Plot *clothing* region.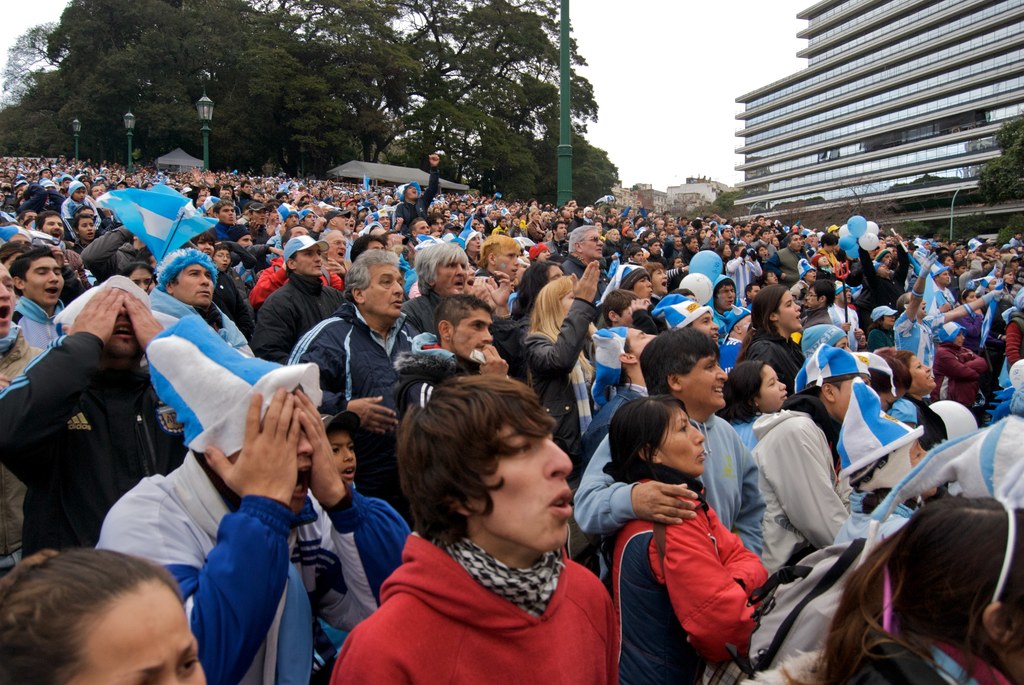
Plotted at 1011,237,1020,246.
